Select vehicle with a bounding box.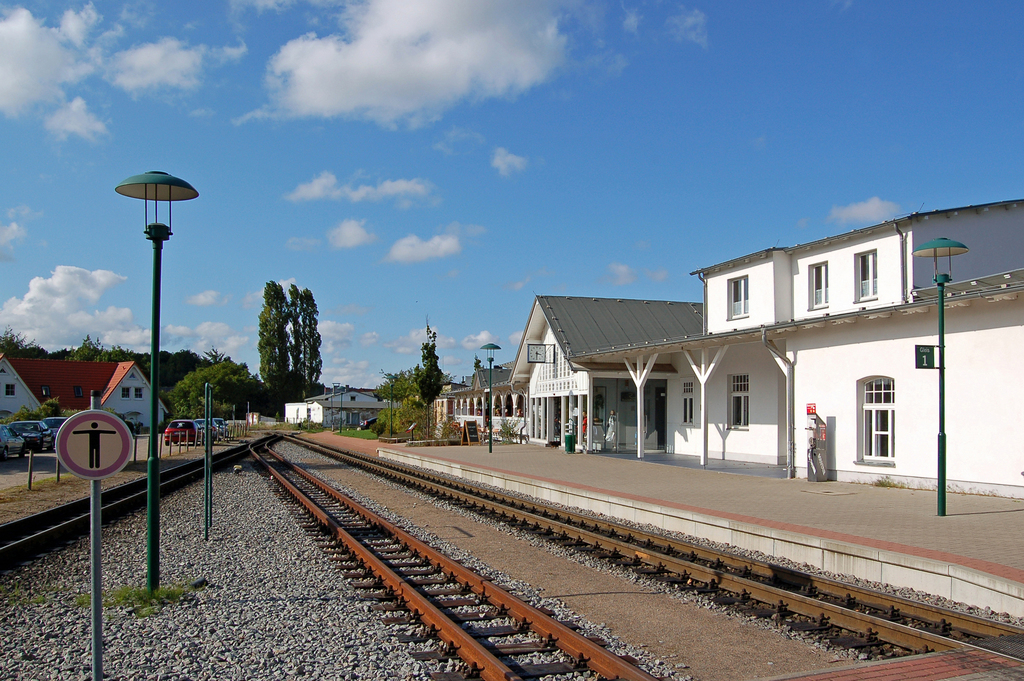
<bbox>196, 418, 220, 440</bbox>.
